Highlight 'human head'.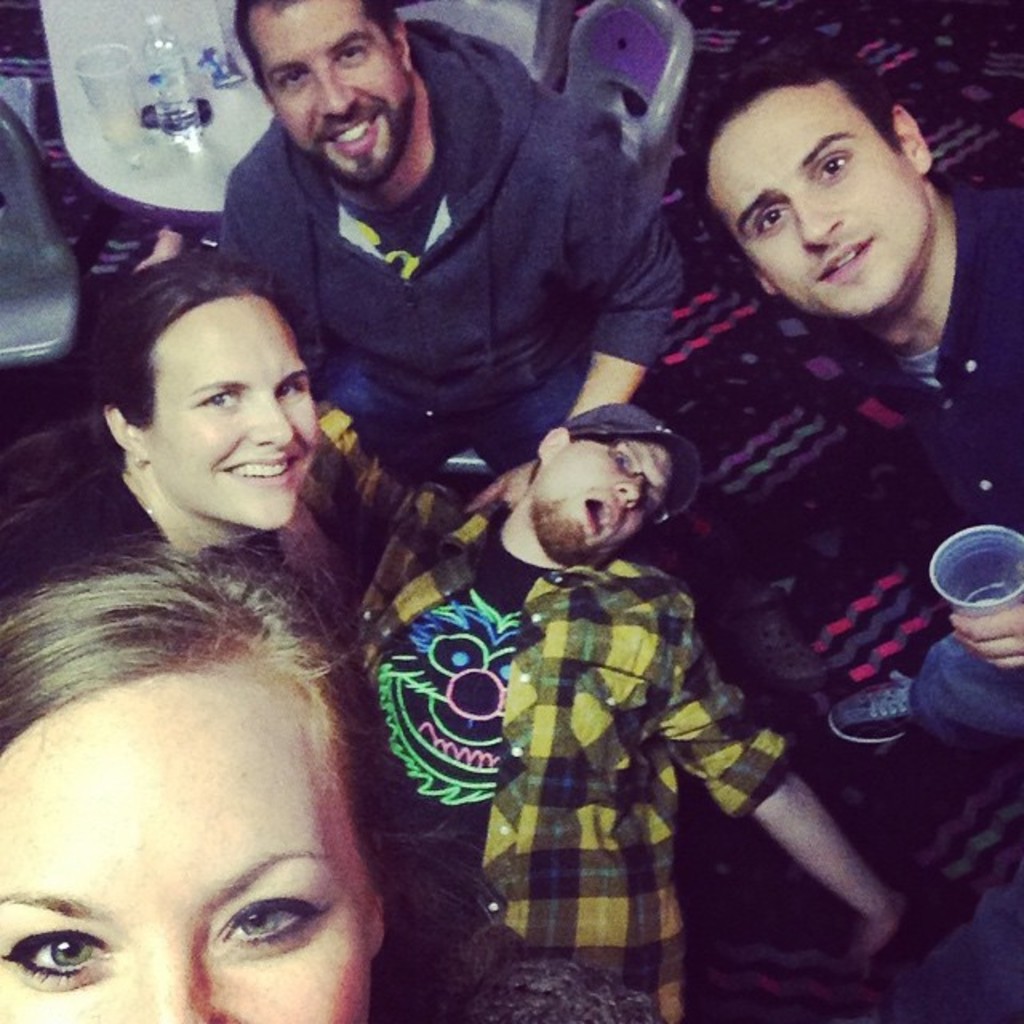
Highlighted region: (701, 56, 950, 307).
